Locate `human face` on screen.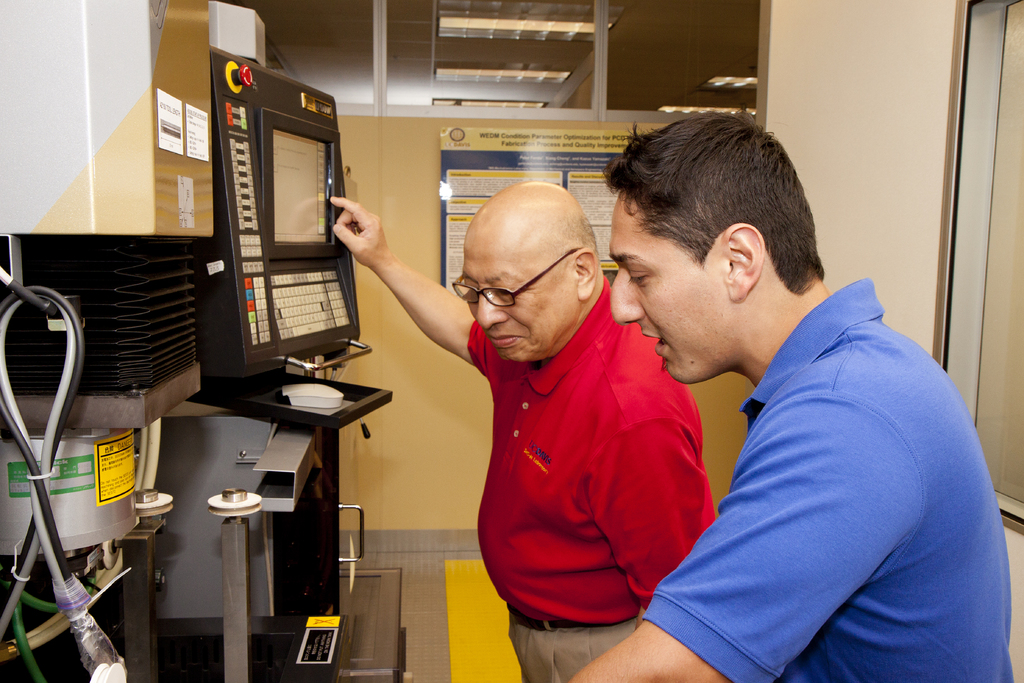
On screen at 458 226 575 365.
